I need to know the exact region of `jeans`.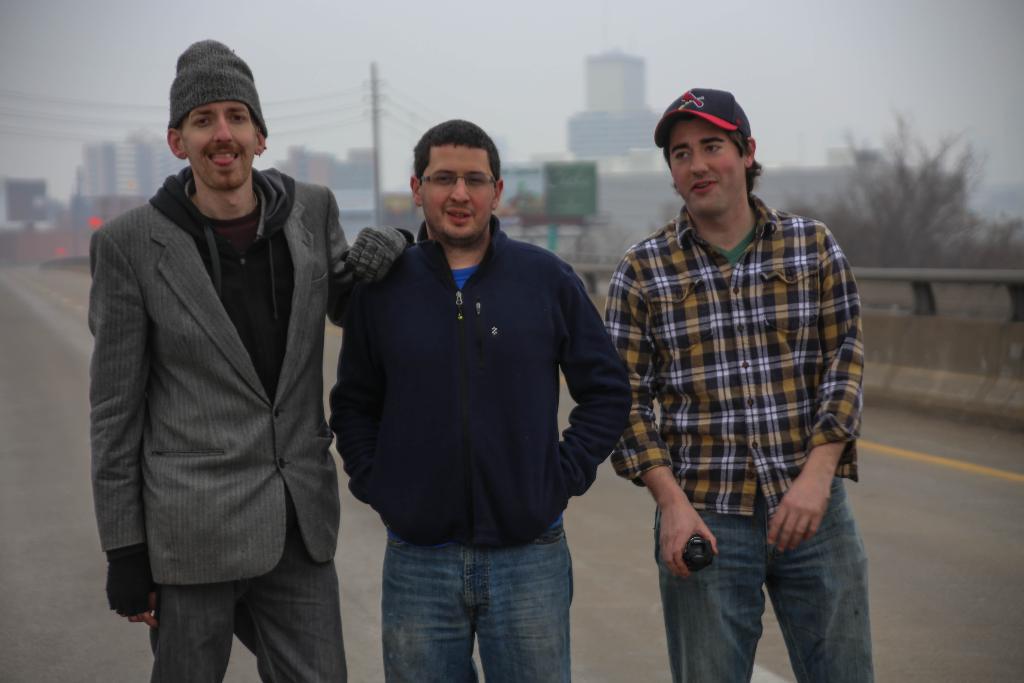
Region: x1=142, y1=531, x2=352, y2=682.
